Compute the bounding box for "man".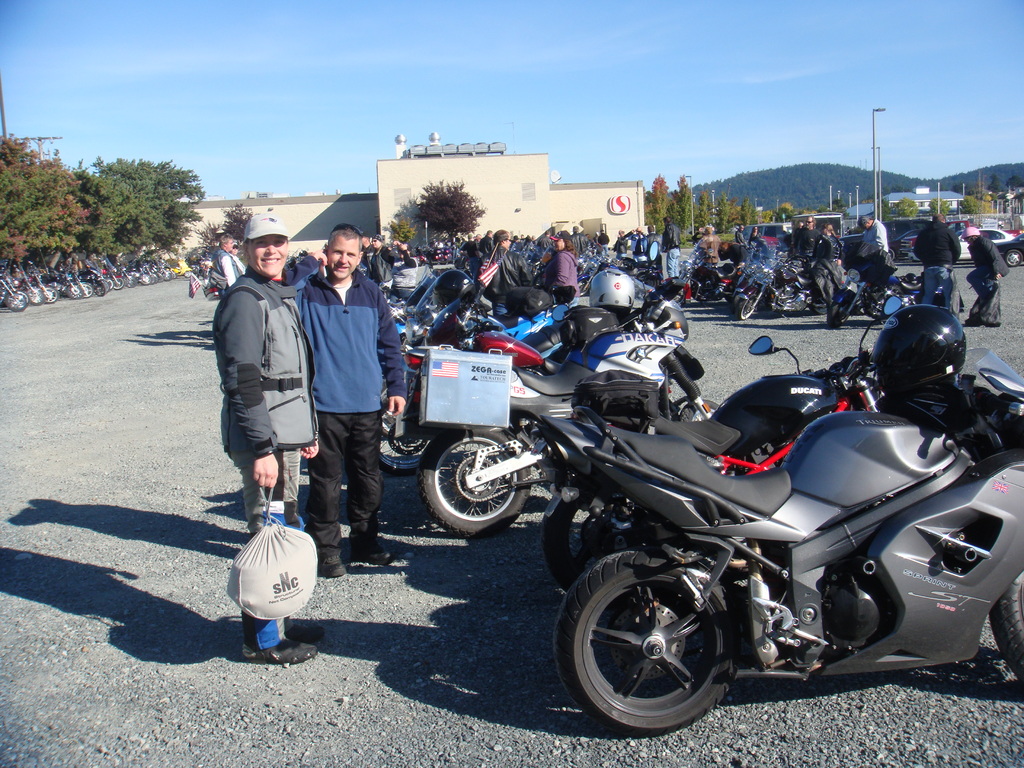
[x1=620, y1=226, x2=644, y2=257].
